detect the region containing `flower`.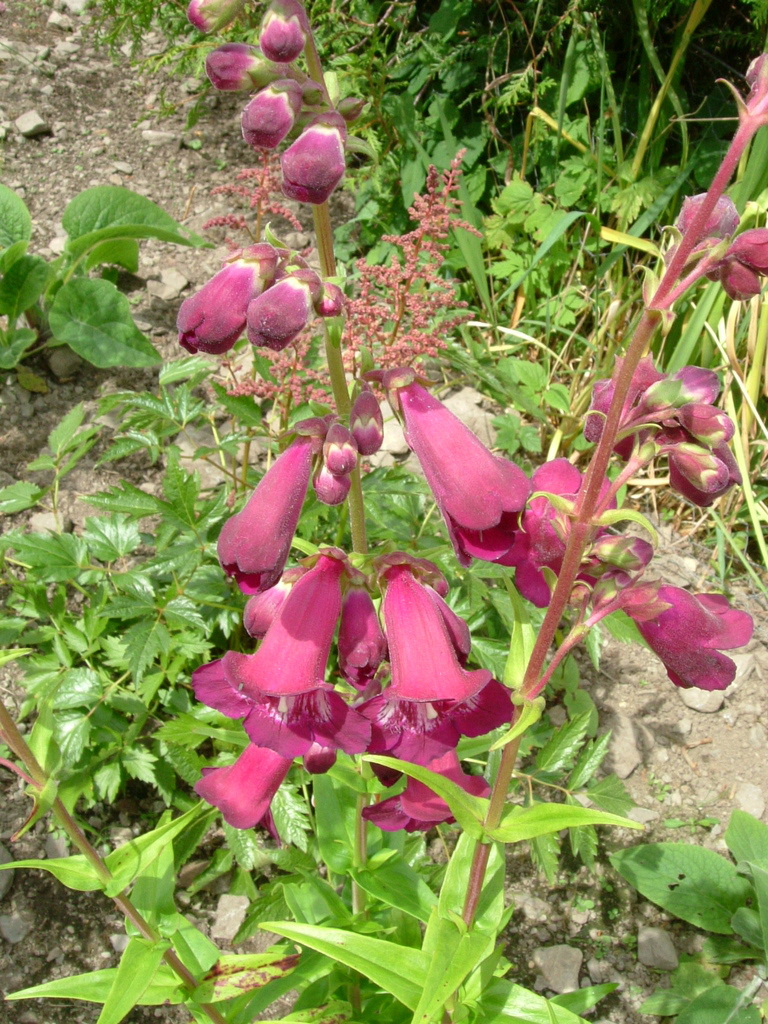
Rect(186, 557, 346, 778).
